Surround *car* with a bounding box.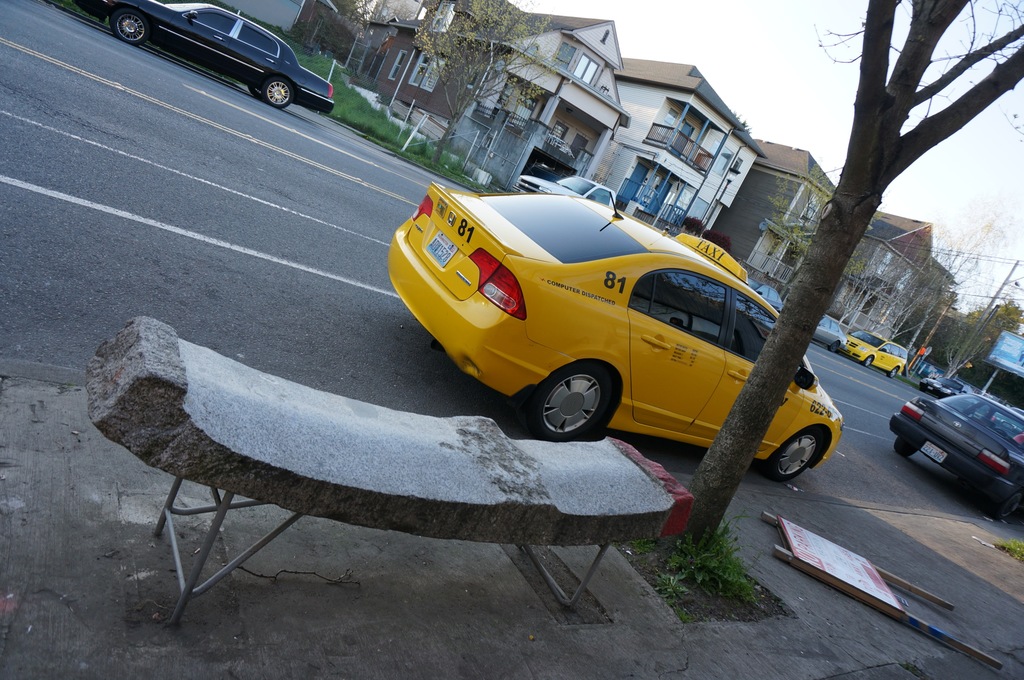
left=72, top=0, right=336, bottom=111.
